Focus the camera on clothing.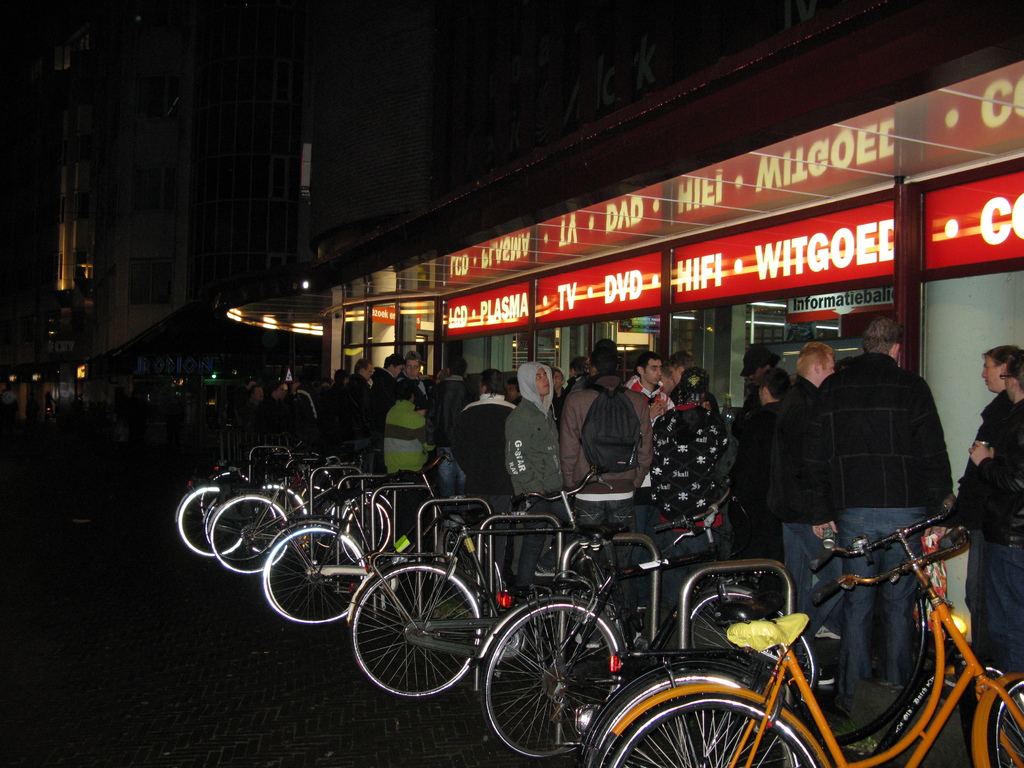
Focus region: [x1=627, y1=376, x2=671, y2=492].
